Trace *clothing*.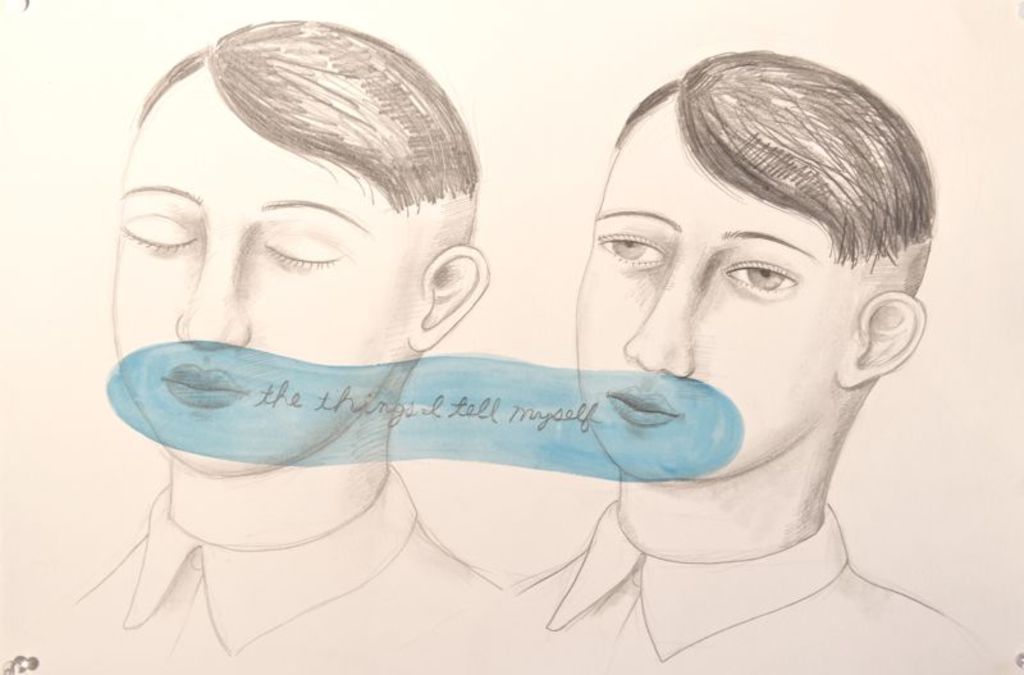
Traced to 18:480:500:674.
